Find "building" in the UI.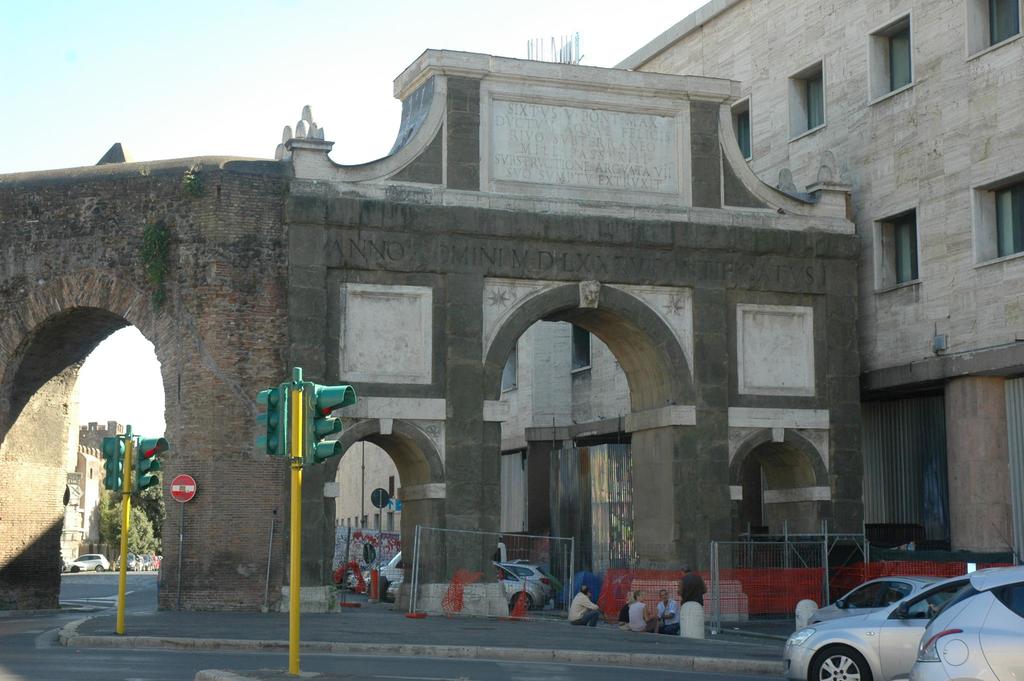
UI element at 333/0/1023/572.
